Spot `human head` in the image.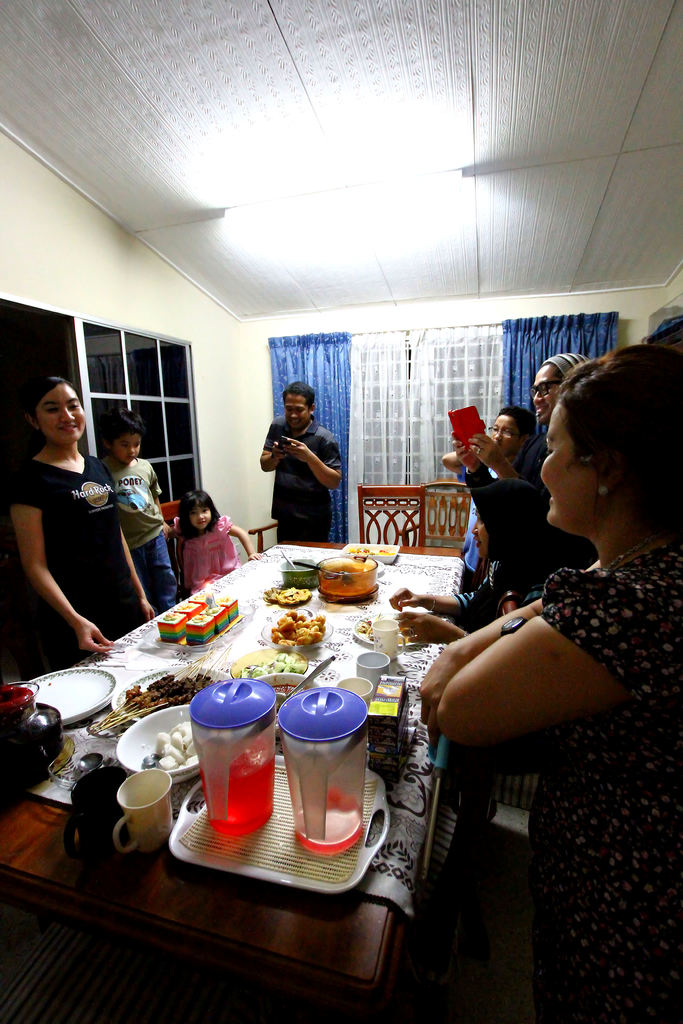
`human head` found at 103,408,148,464.
